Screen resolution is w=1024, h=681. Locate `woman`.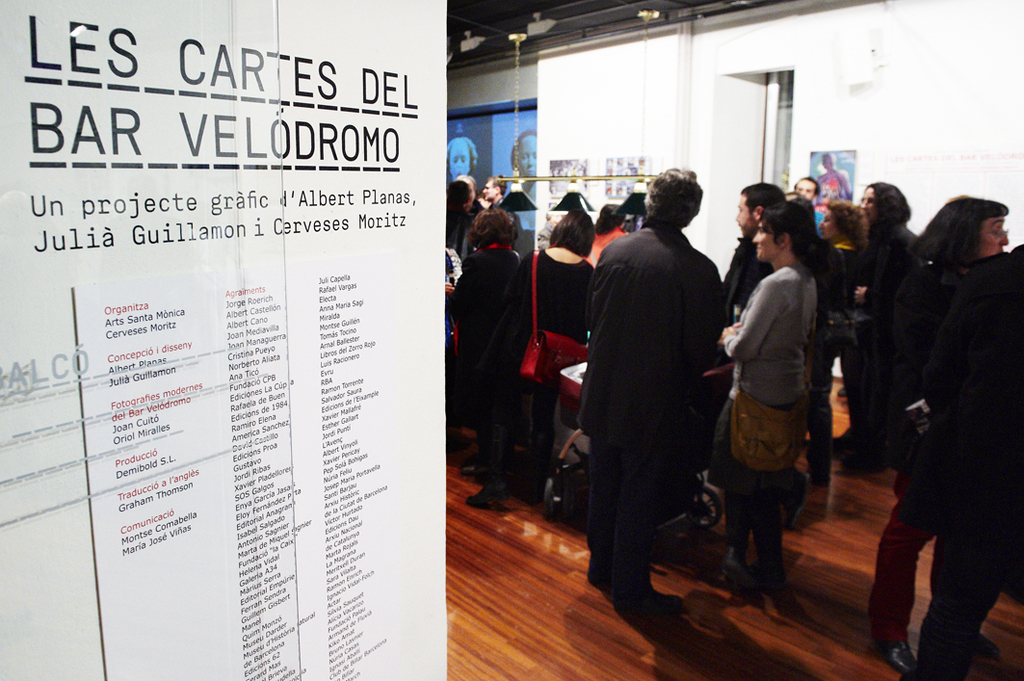
left=879, top=176, right=1023, bottom=668.
